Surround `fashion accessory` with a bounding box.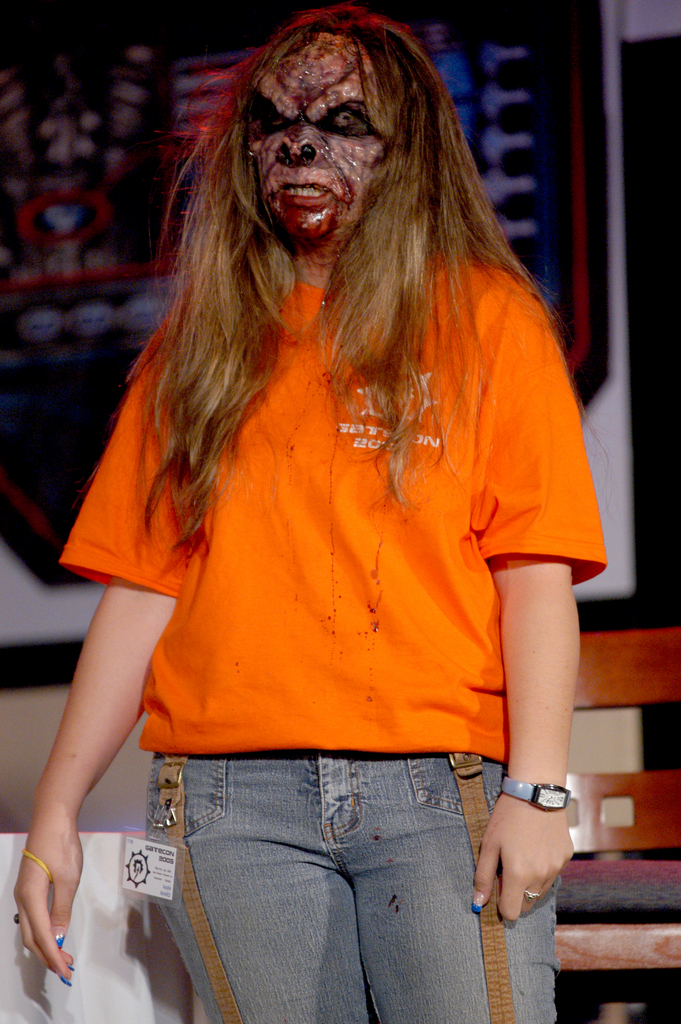
left=21, top=846, right=54, bottom=884.
